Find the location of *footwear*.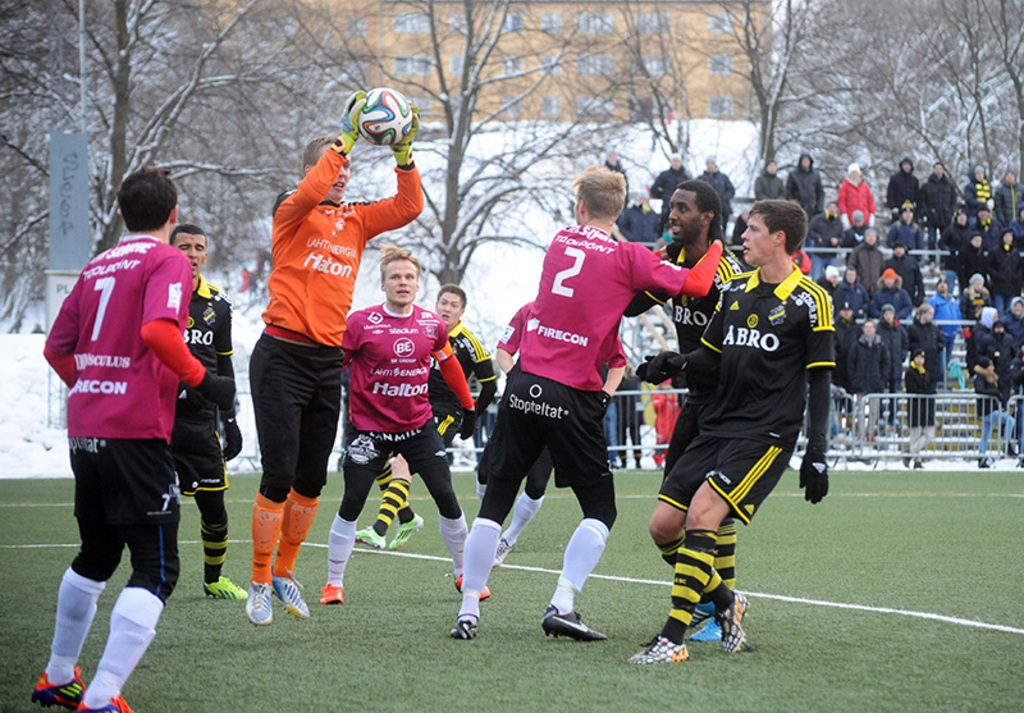
Location: box=[449, 613, 481, 637].
